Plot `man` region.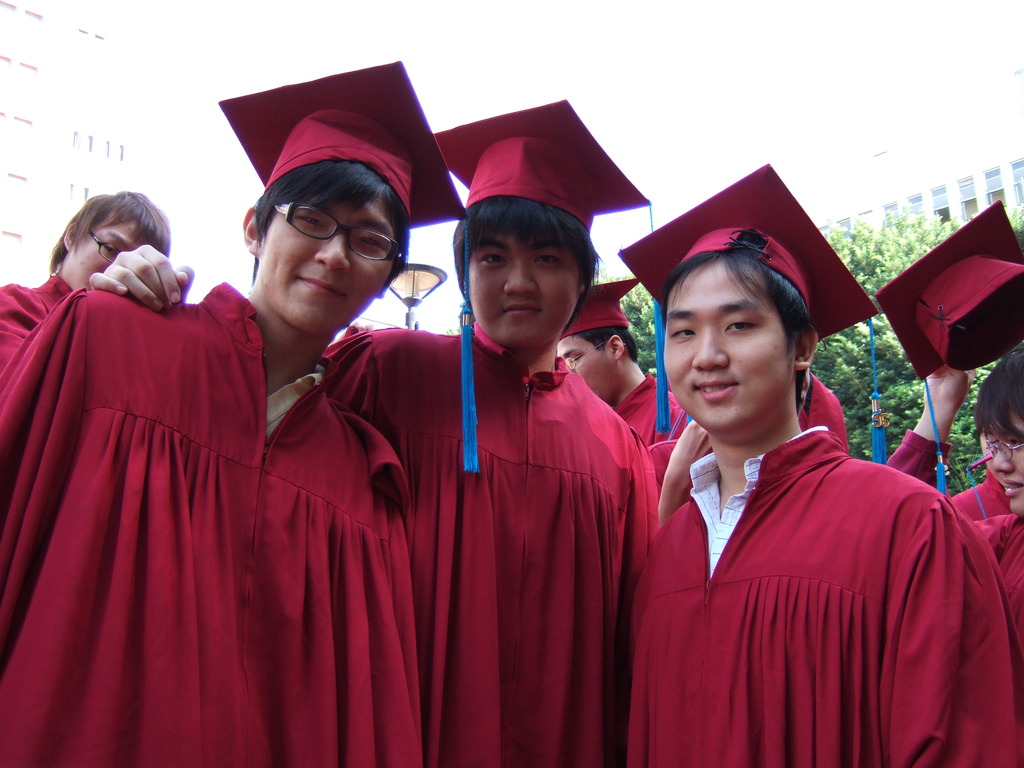
Plotted at Rect(552, 280, 687, 443).
